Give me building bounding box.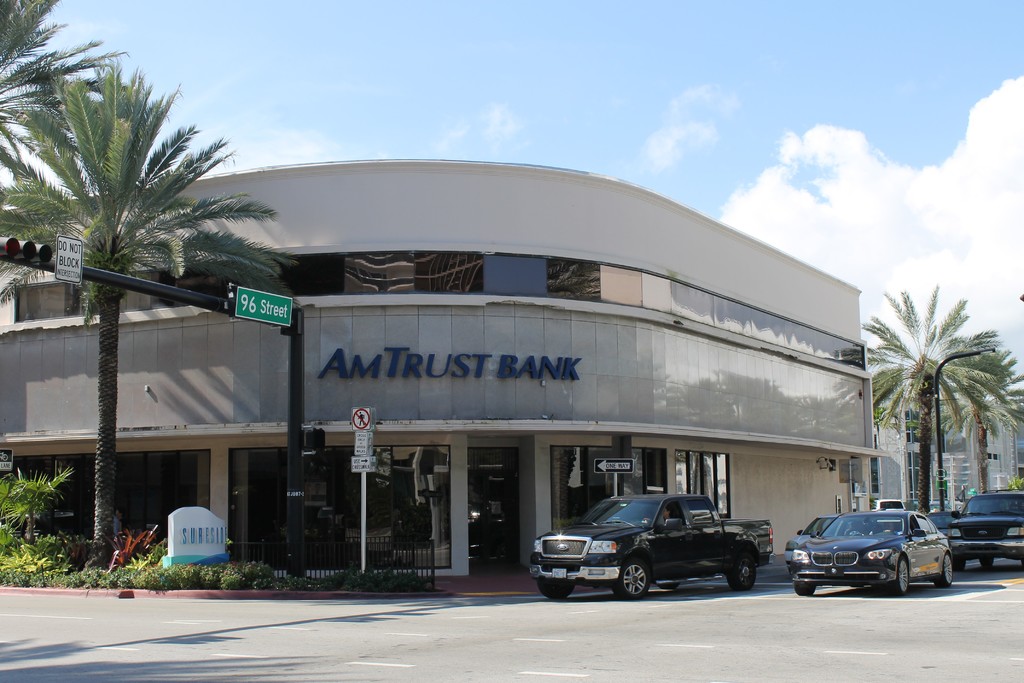
877, 391, 1023, 514.
